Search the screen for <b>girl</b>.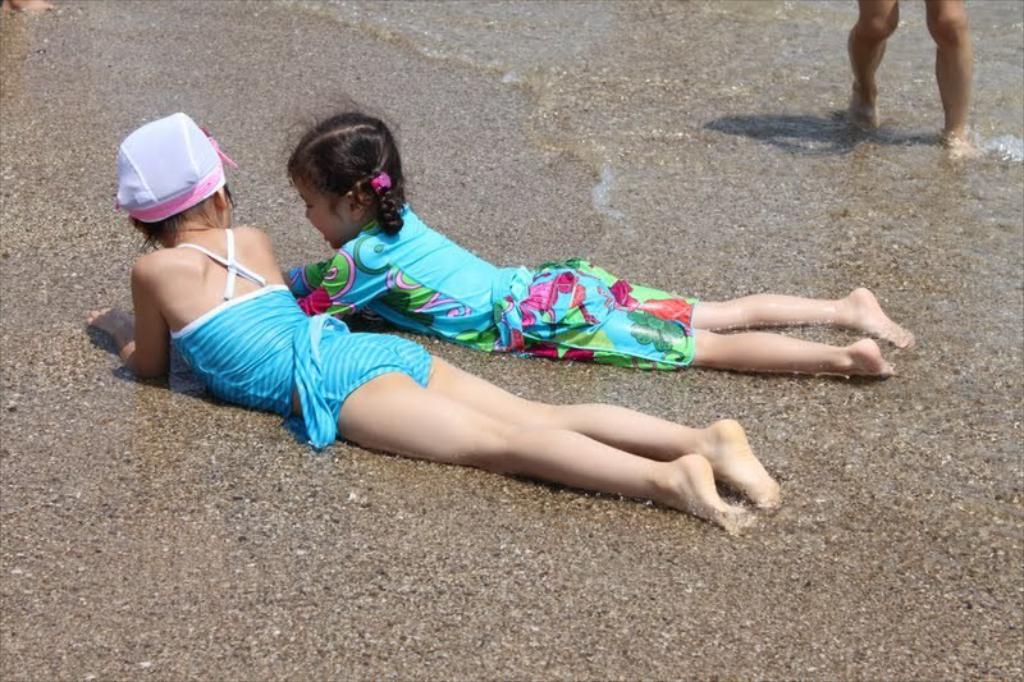
Found at locate(78, 97, 782, 528).
